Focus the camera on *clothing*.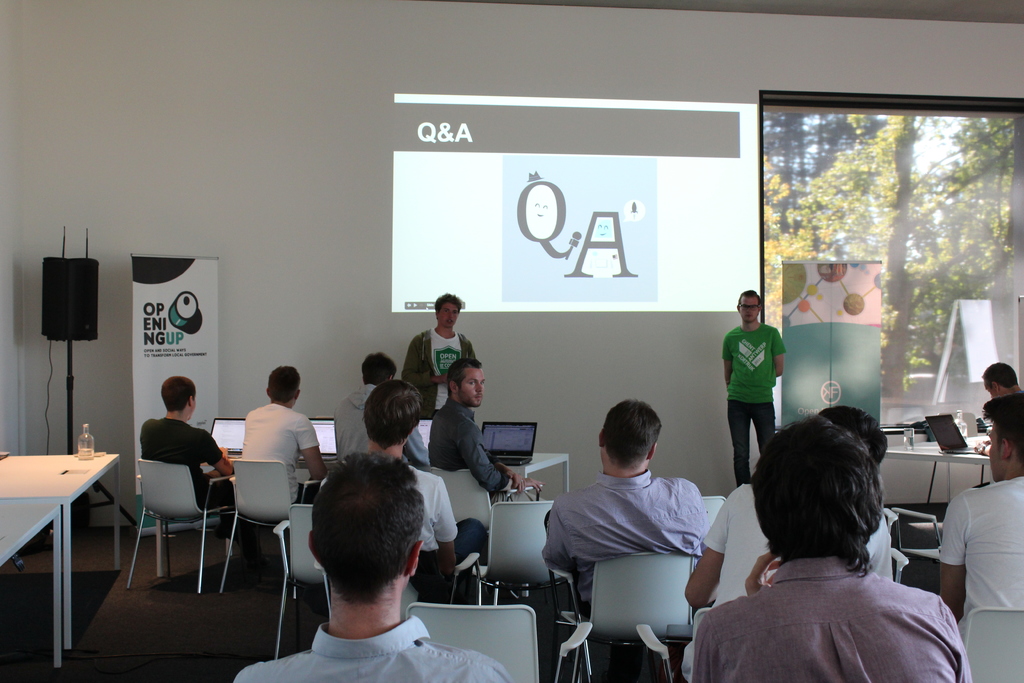
Focus region: rect(381, 457, 462, 591).
